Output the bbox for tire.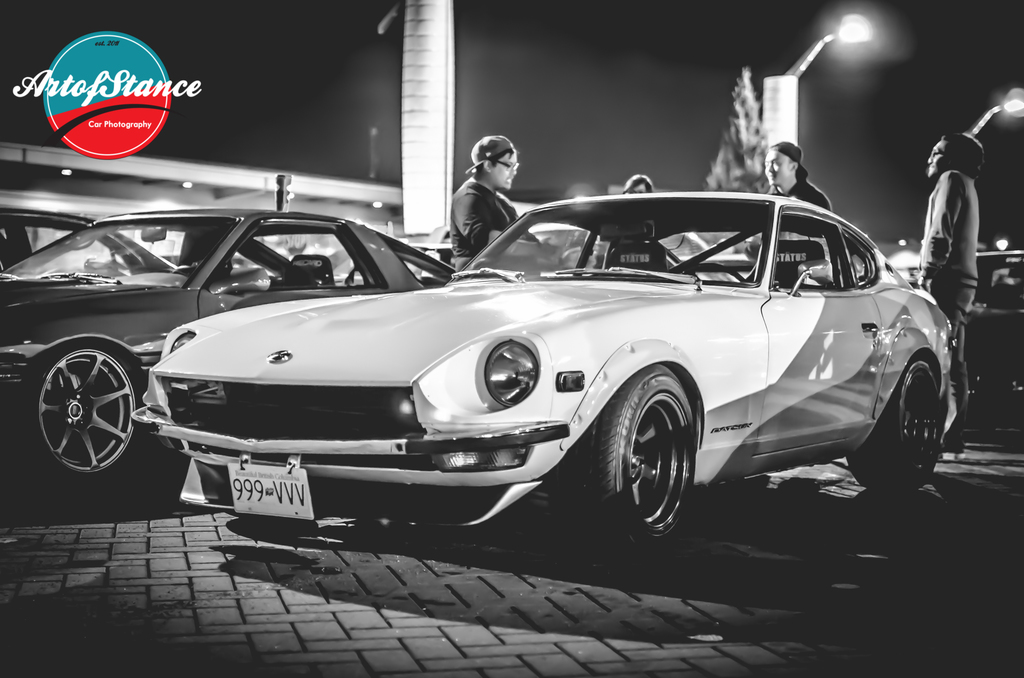
(x1=563, y1=364, x2=696, y2=555).
